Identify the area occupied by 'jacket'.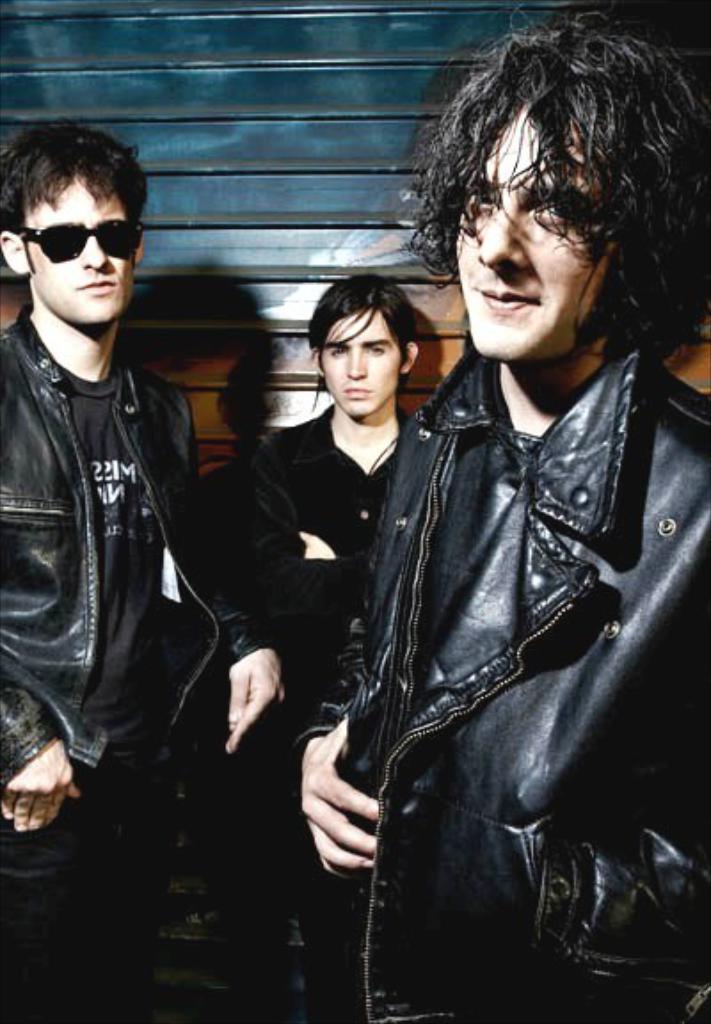
Area: 316, 306, 656, 903.
